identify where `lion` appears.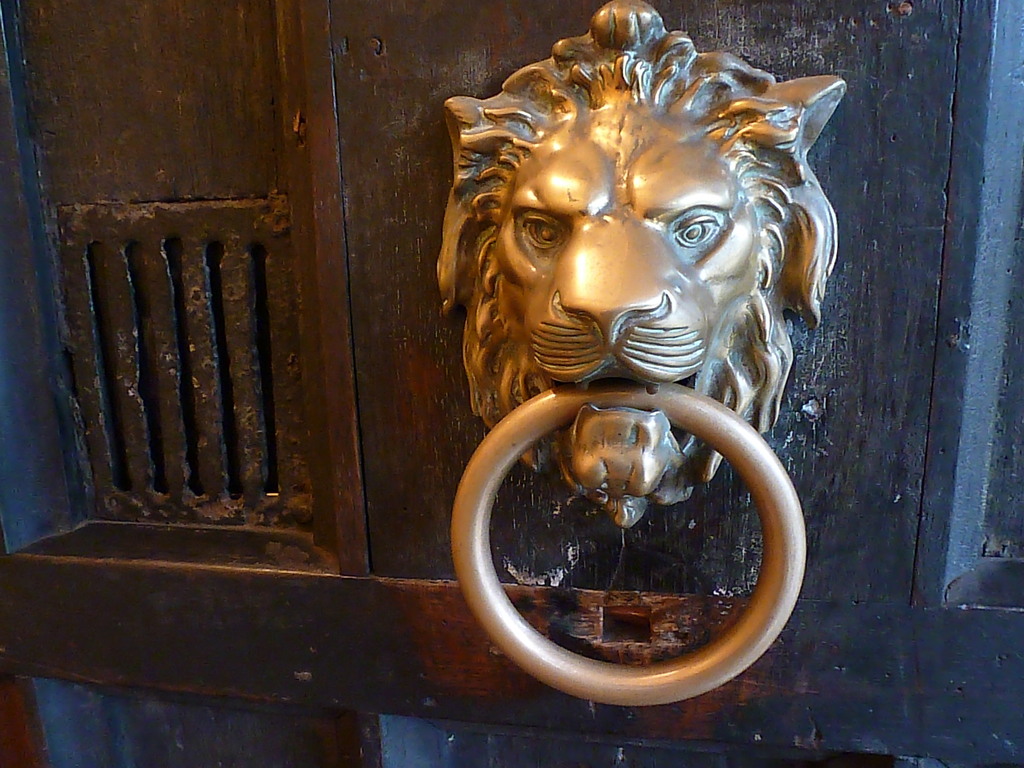
Appears at bbox=[437, 0, 846, 531].
